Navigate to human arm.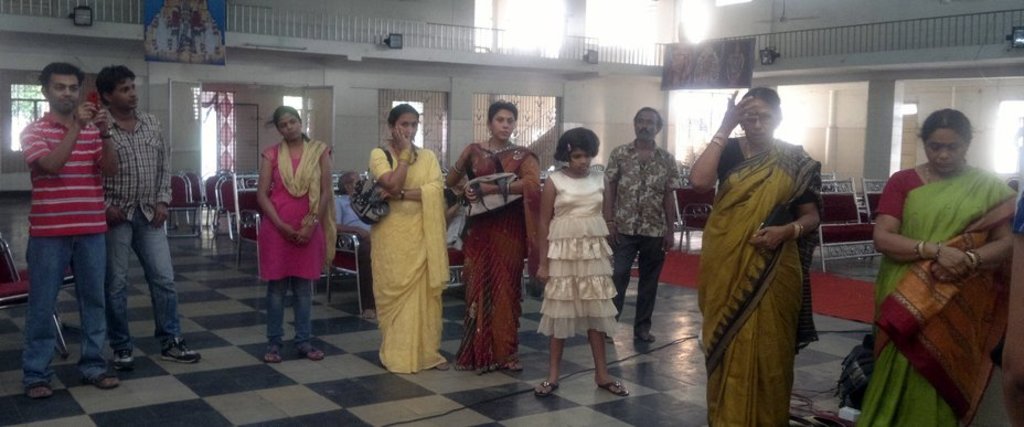
Navigation target: box(693, 85, 756, 202).
